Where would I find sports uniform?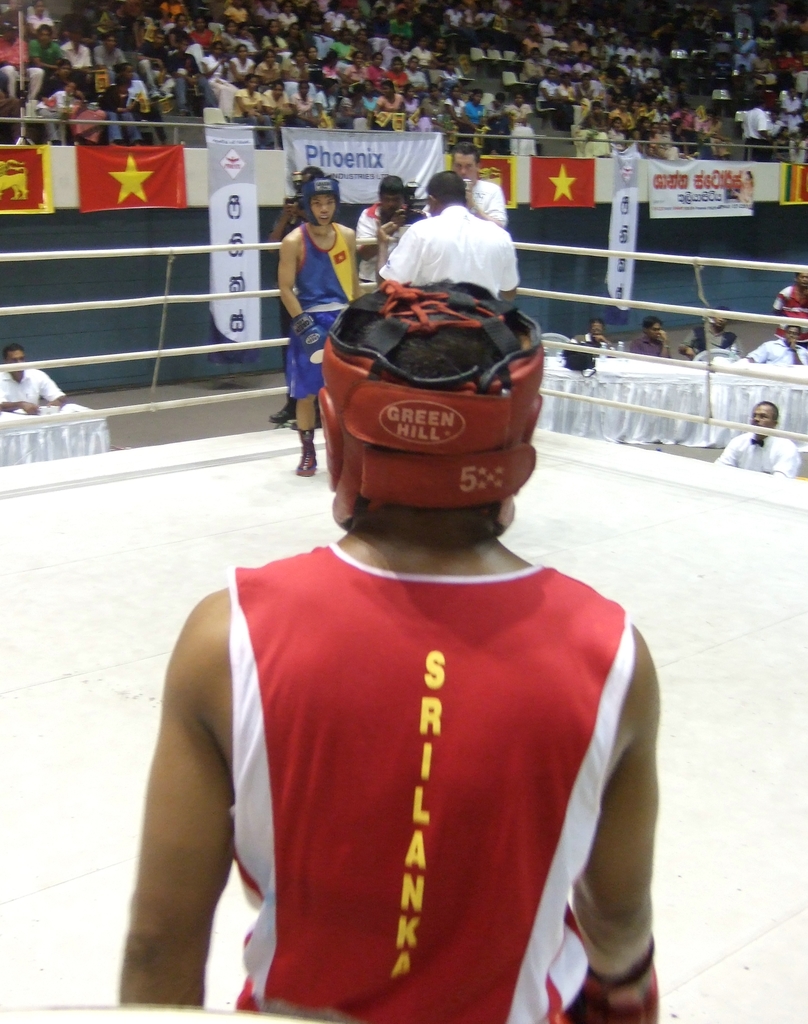
At detection(391, 214, 519, 318).
